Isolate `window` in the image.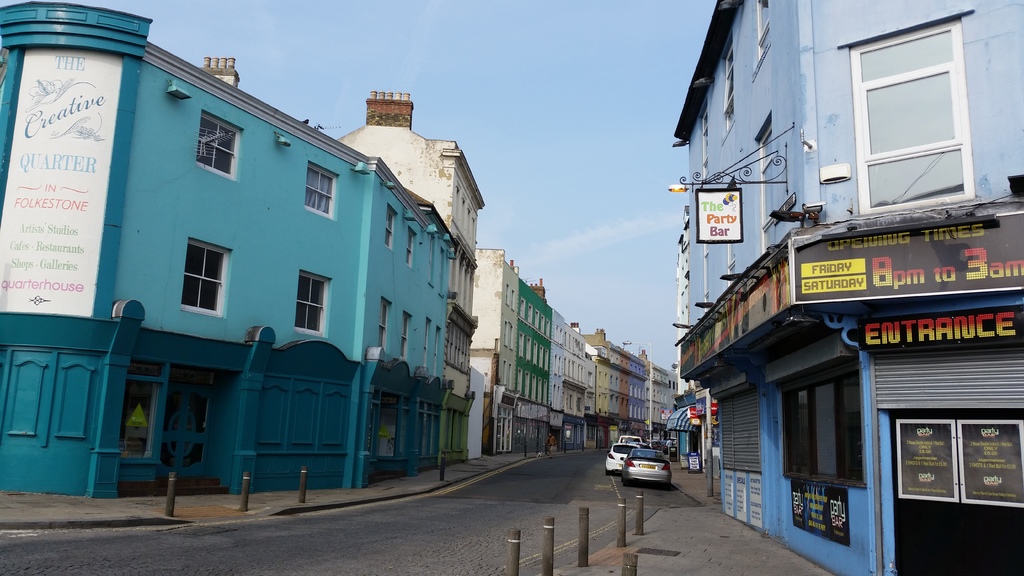
Isolated region: bbox=(408, 232, 414, 265).
